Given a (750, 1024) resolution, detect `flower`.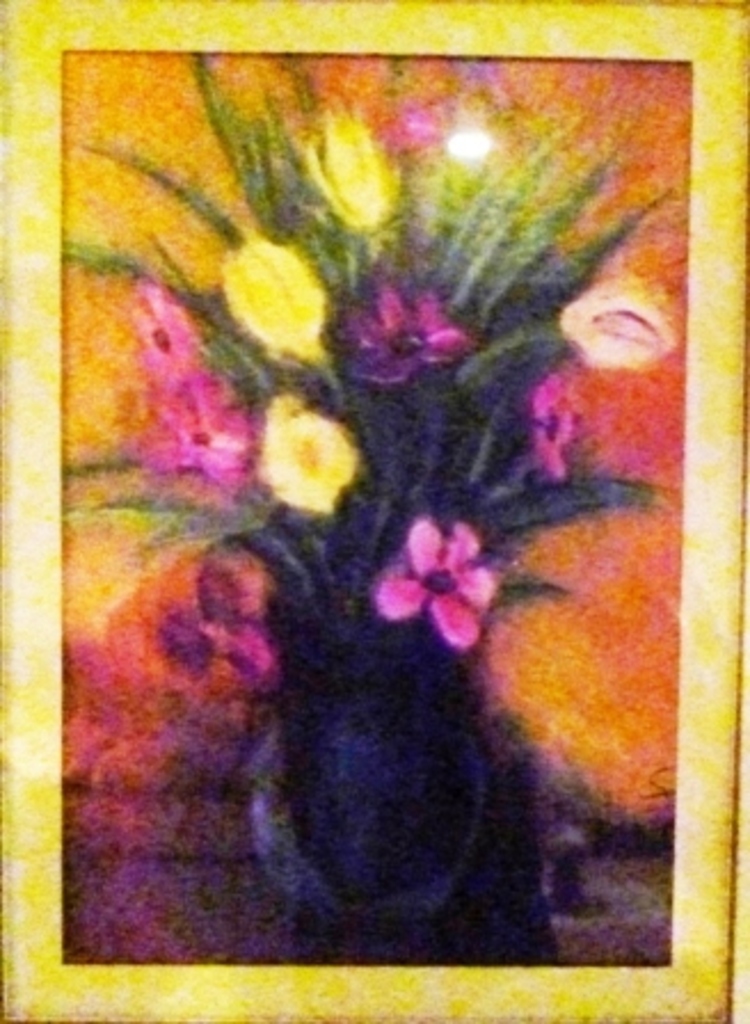
x1=560 y1=265 x2=668 y2=366.
